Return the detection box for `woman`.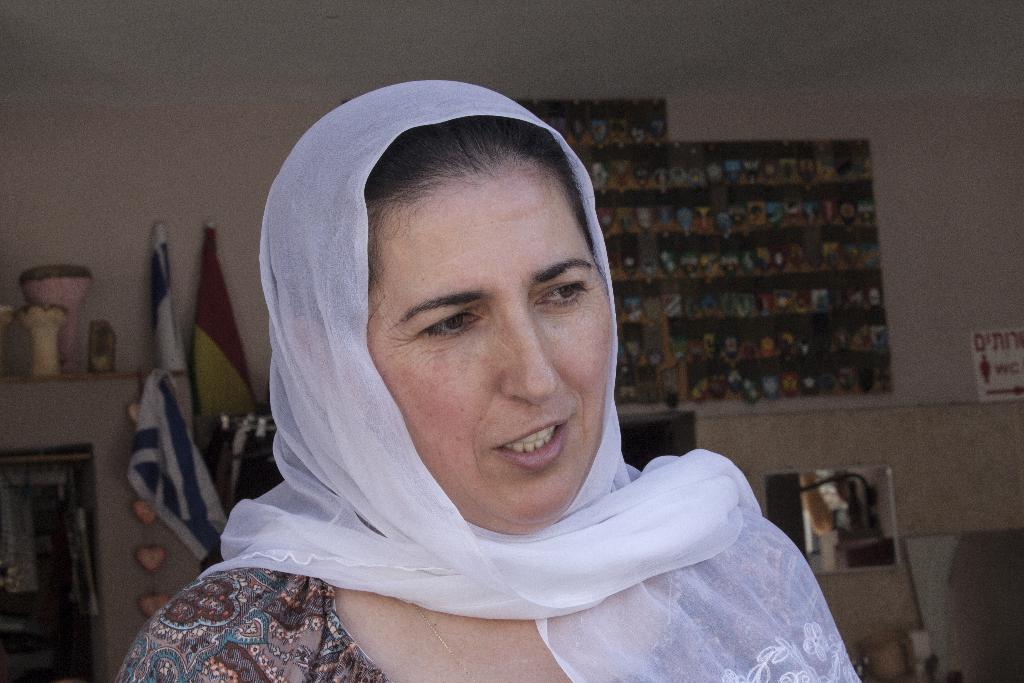
rect(203, 119, 784, 677).
